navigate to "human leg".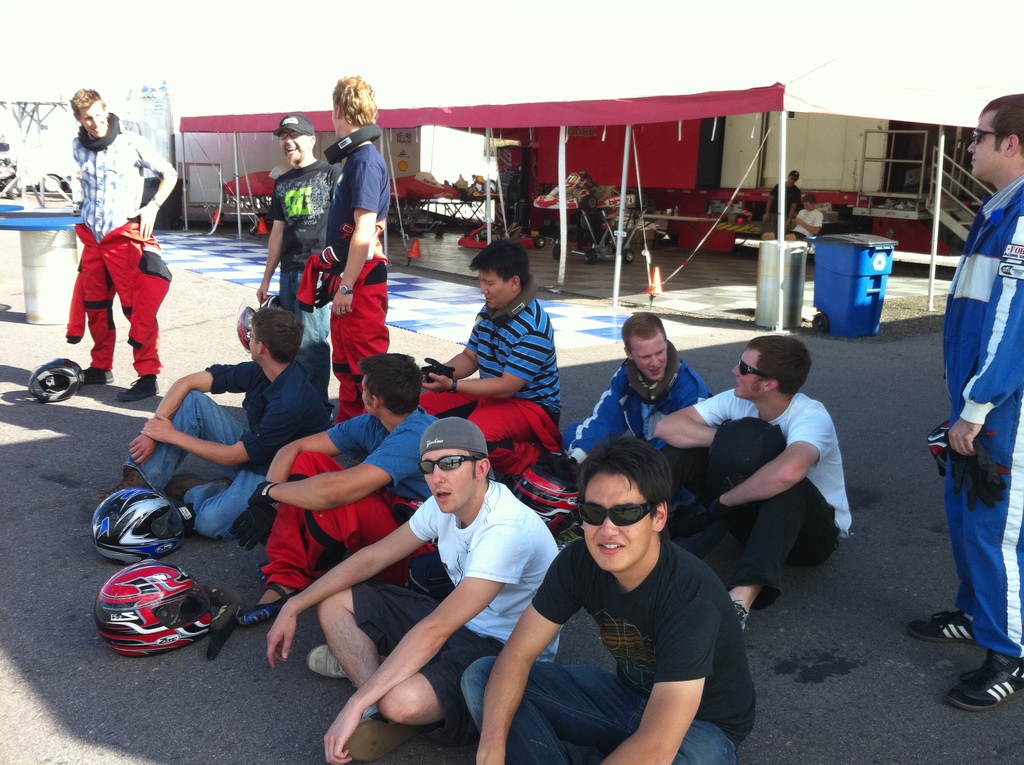
Navigation target: rect(309, 644, 479, 723).
